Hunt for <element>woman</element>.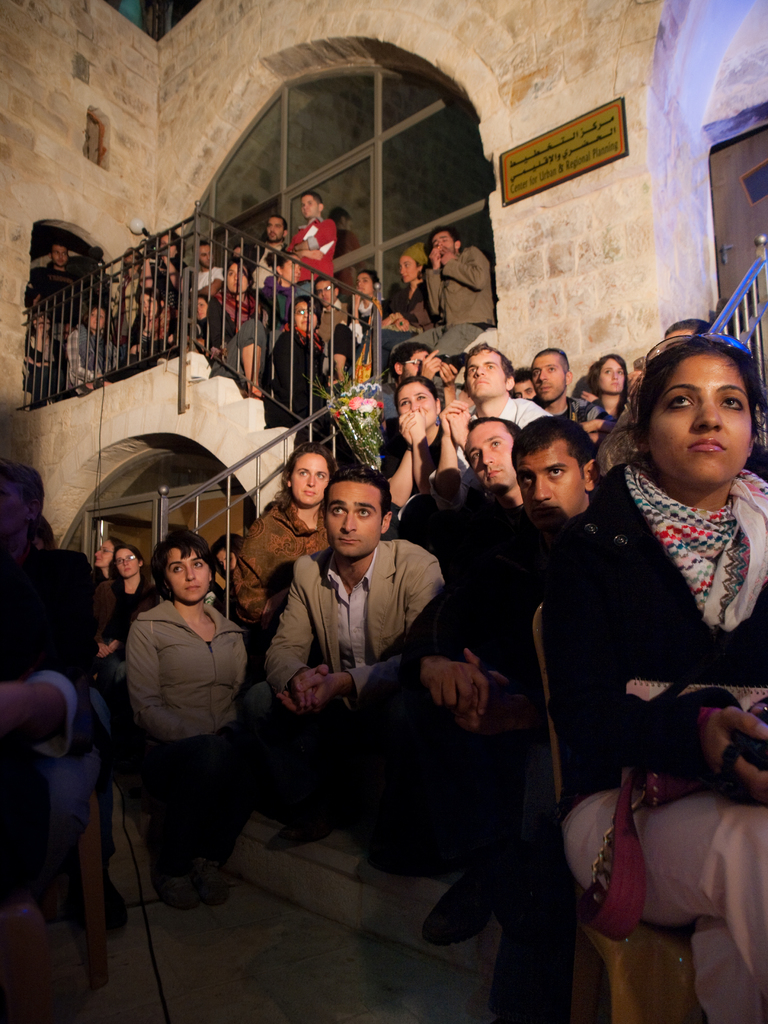
Hunted down at select_region(95, 542, 166, 688).
